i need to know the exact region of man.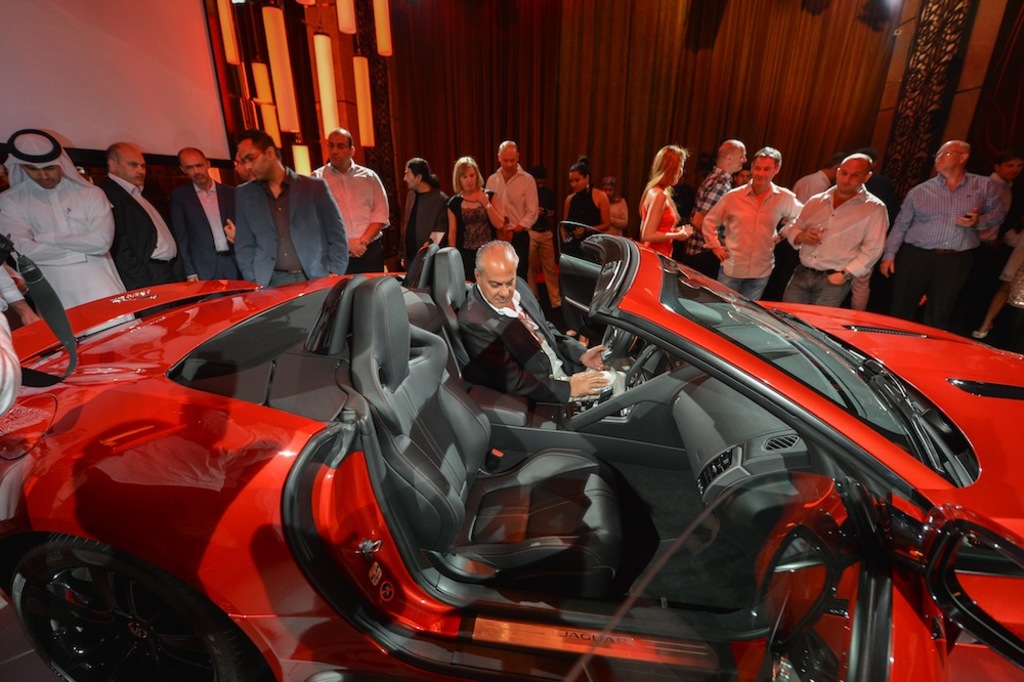
Region: 168,148,237,278.
